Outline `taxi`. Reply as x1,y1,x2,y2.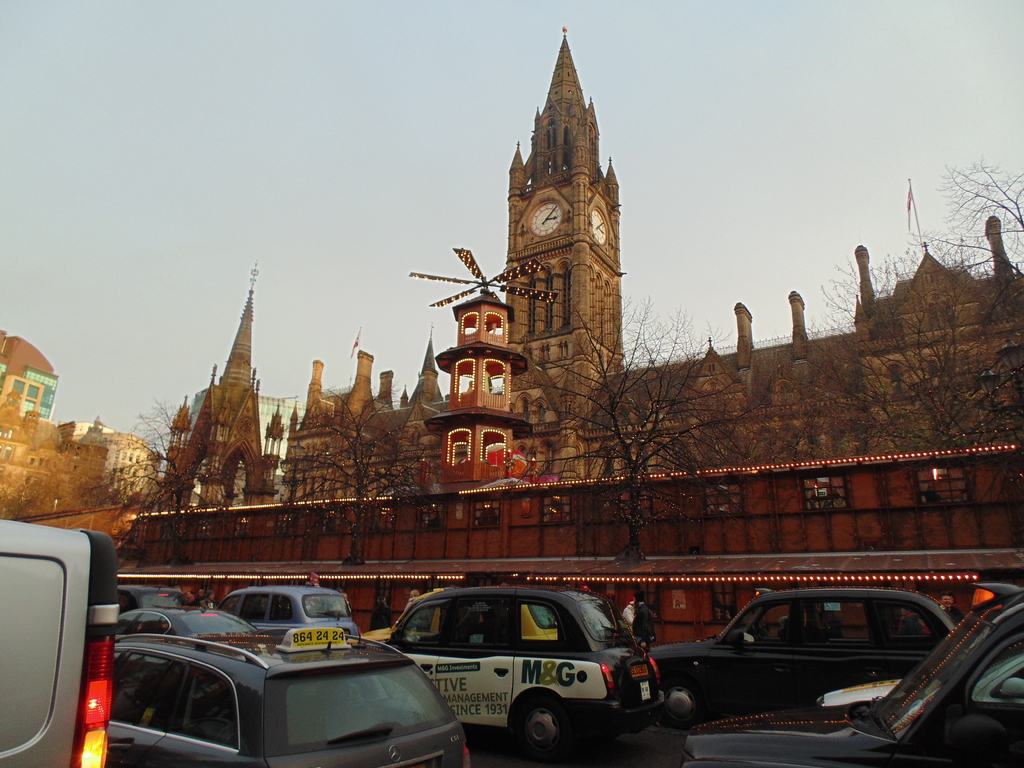
104,628,469,767.
